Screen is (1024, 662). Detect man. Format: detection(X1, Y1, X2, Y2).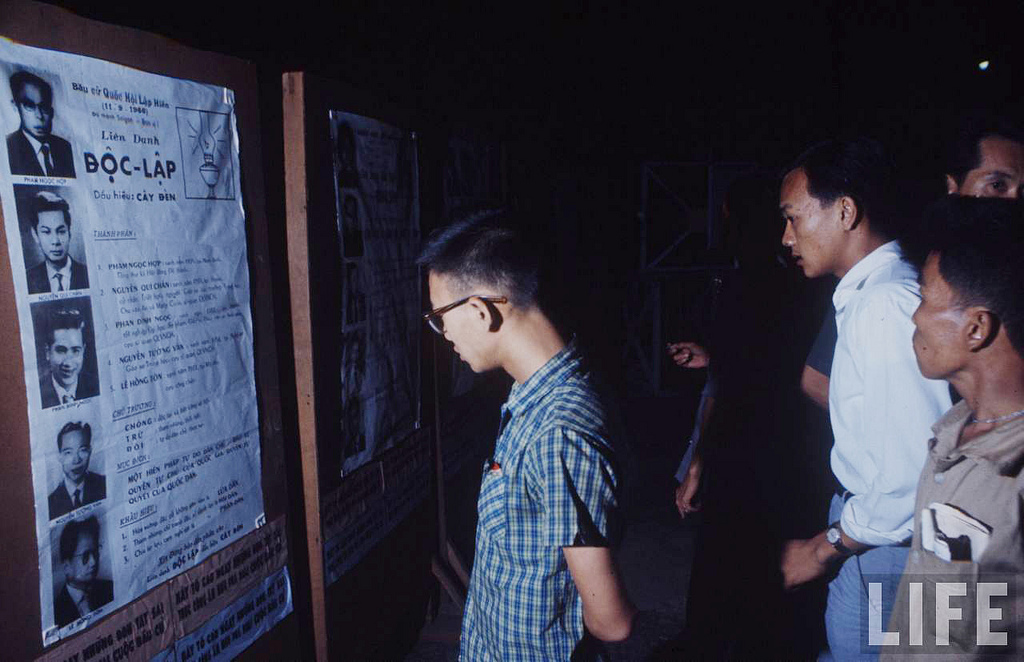
detection(46, 420, 106, 524).
